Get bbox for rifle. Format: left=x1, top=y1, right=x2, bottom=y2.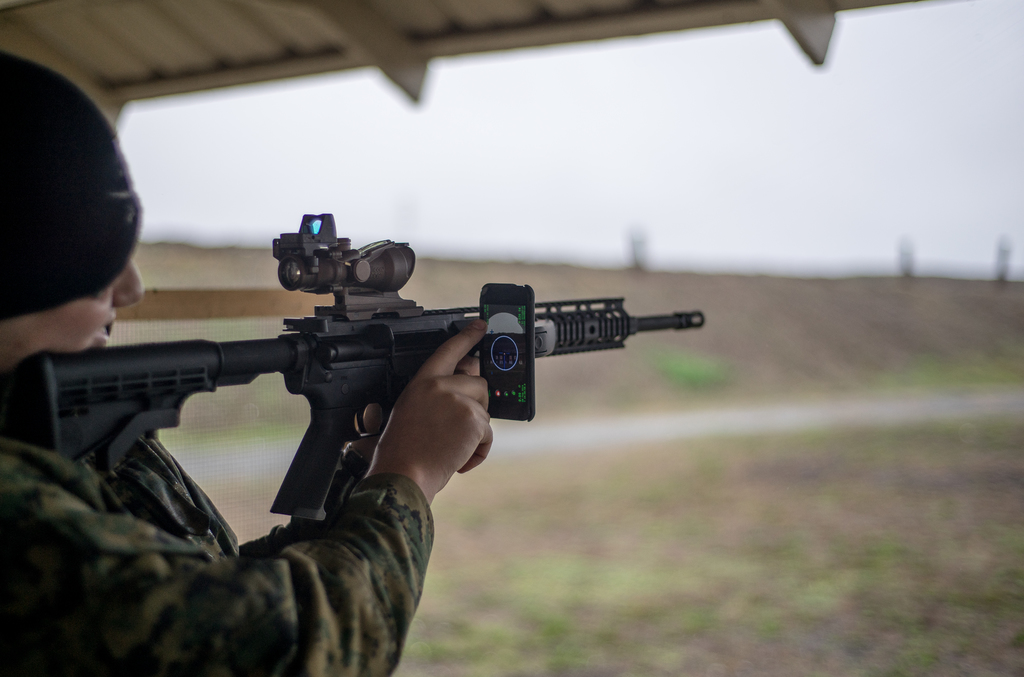
left=25, top=226, right=689, bottom=539.
